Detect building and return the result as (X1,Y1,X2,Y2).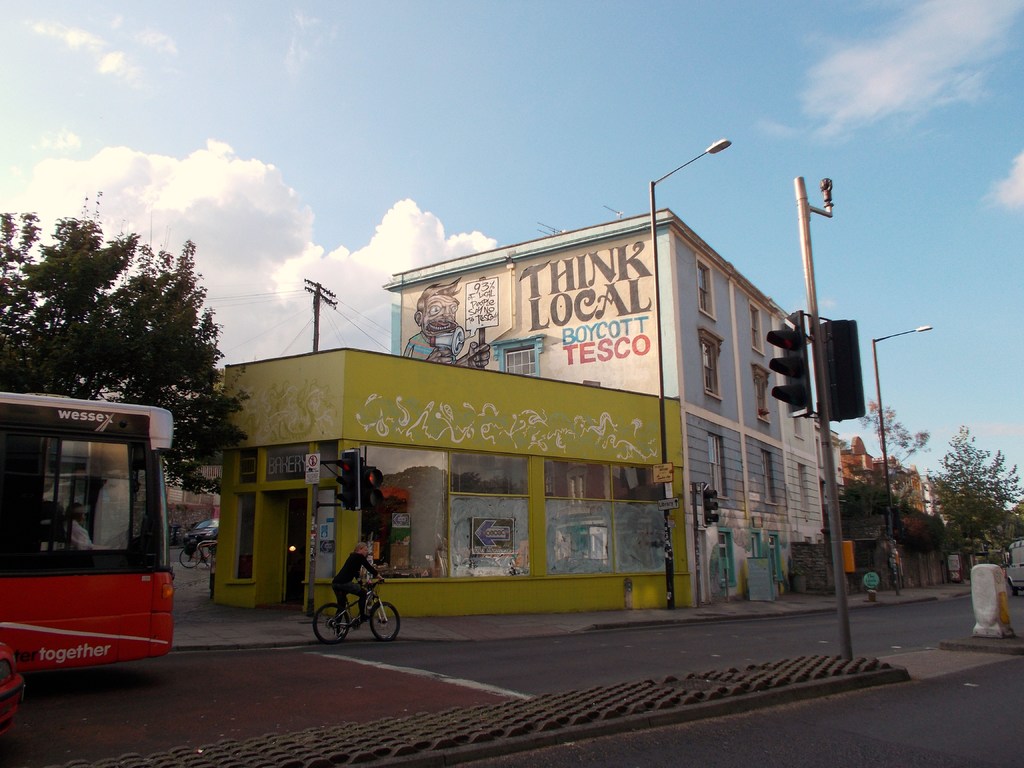
(380,209,840,604).
